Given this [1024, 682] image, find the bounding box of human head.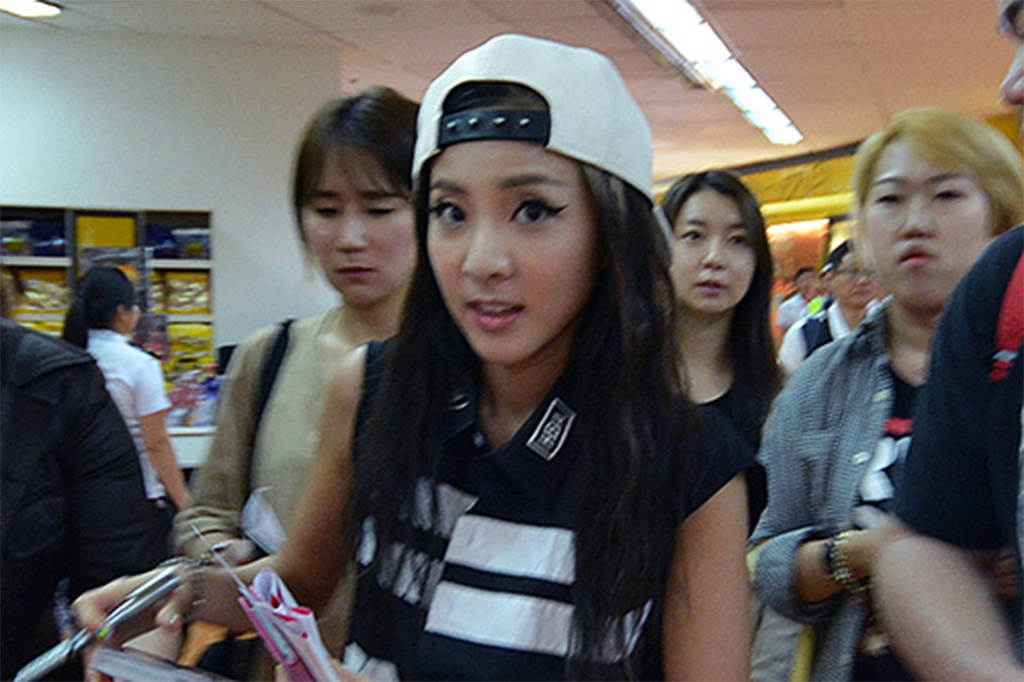
BBox(826, 238, 882, 314).
